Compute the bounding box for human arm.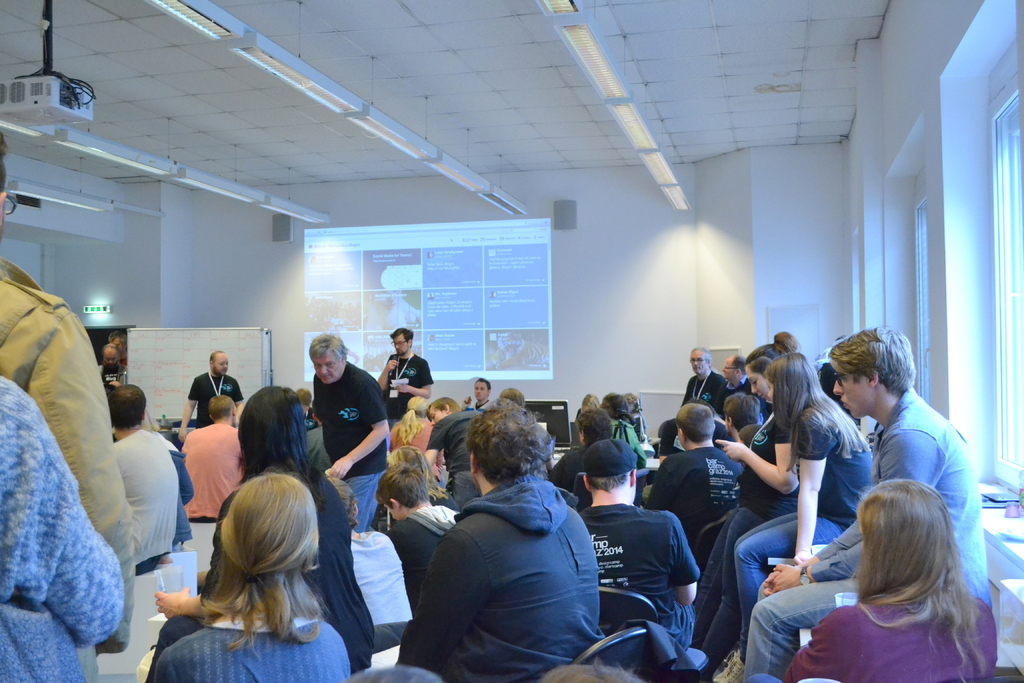
154/584/204/621.
